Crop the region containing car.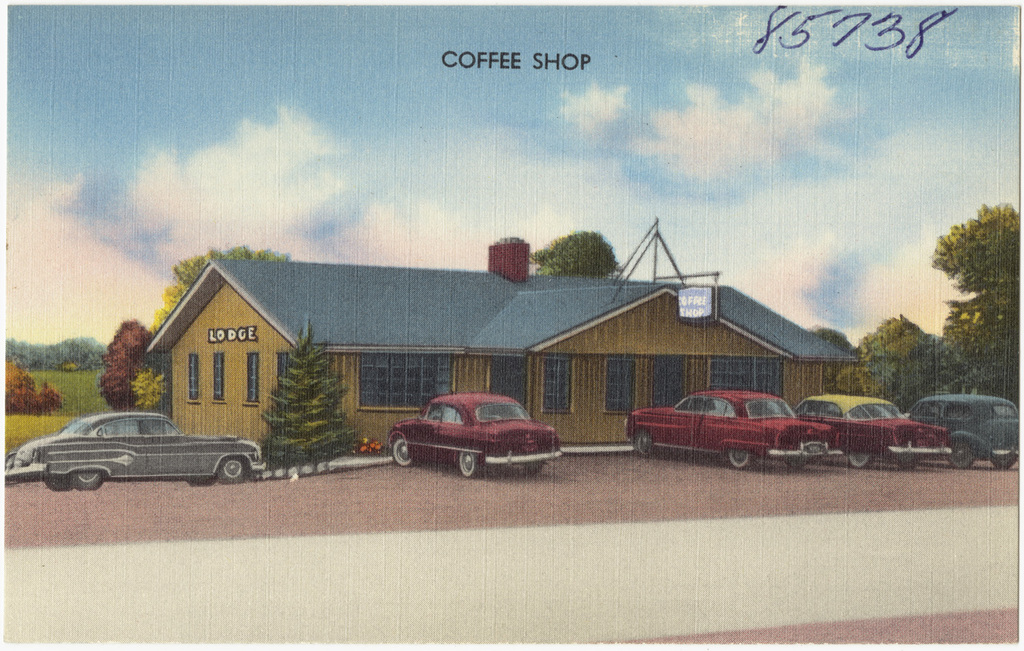
Crop region: (left=623, top=387, right=845, bottom=471).
